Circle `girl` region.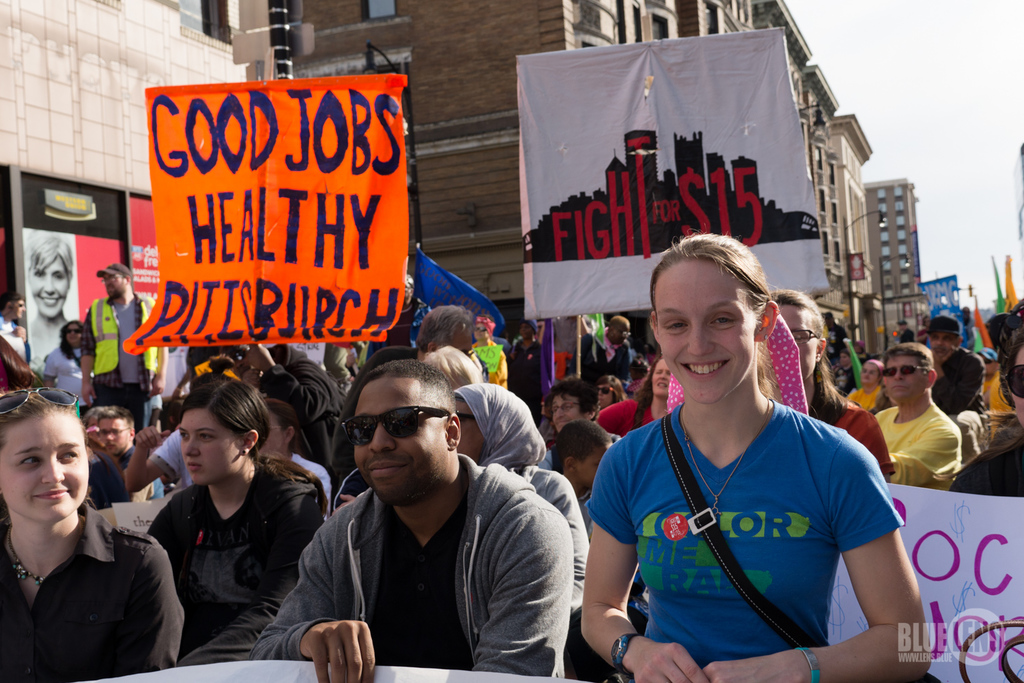
Region: [575,229,933,682].
